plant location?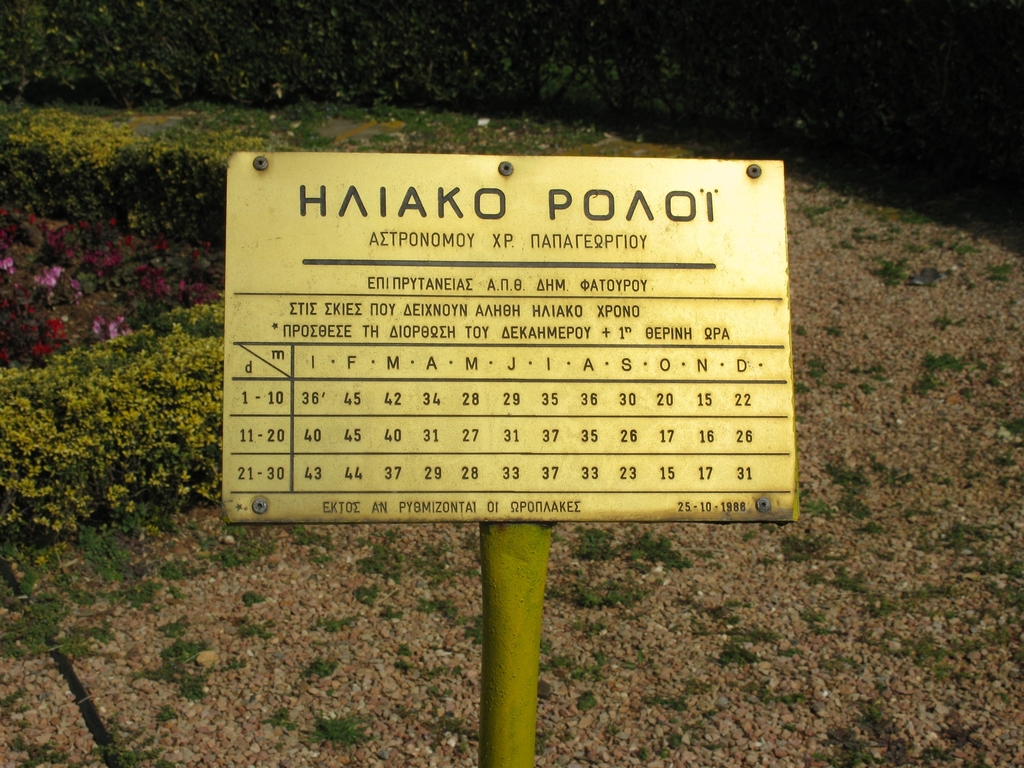
250/525/272/552
